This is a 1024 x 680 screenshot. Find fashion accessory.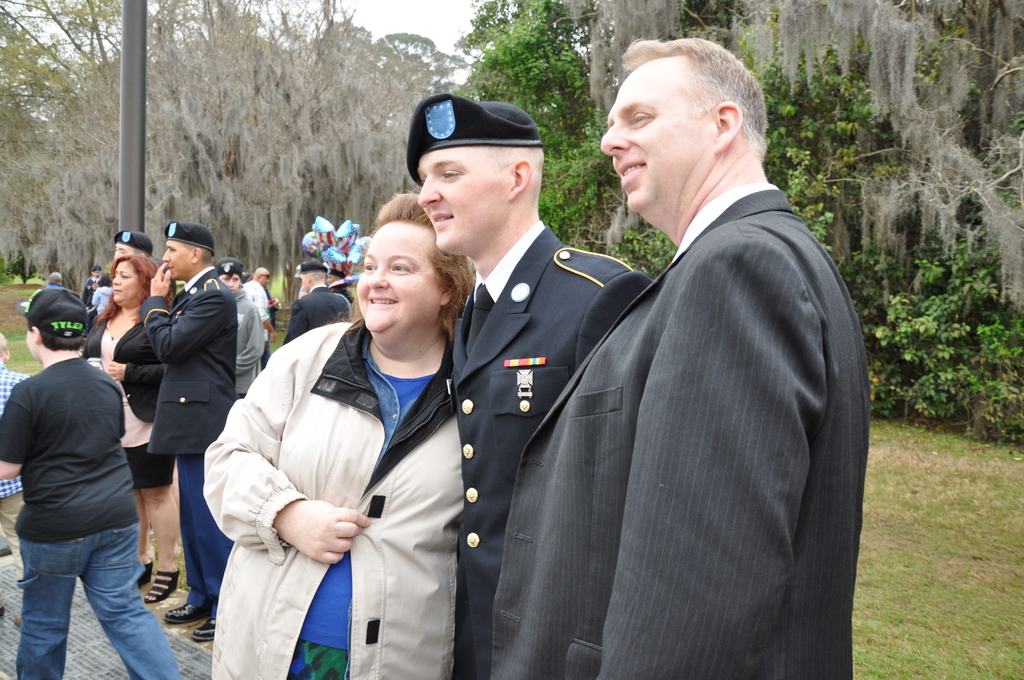
Bounding box: Rect(464, 283, 494, 358).
